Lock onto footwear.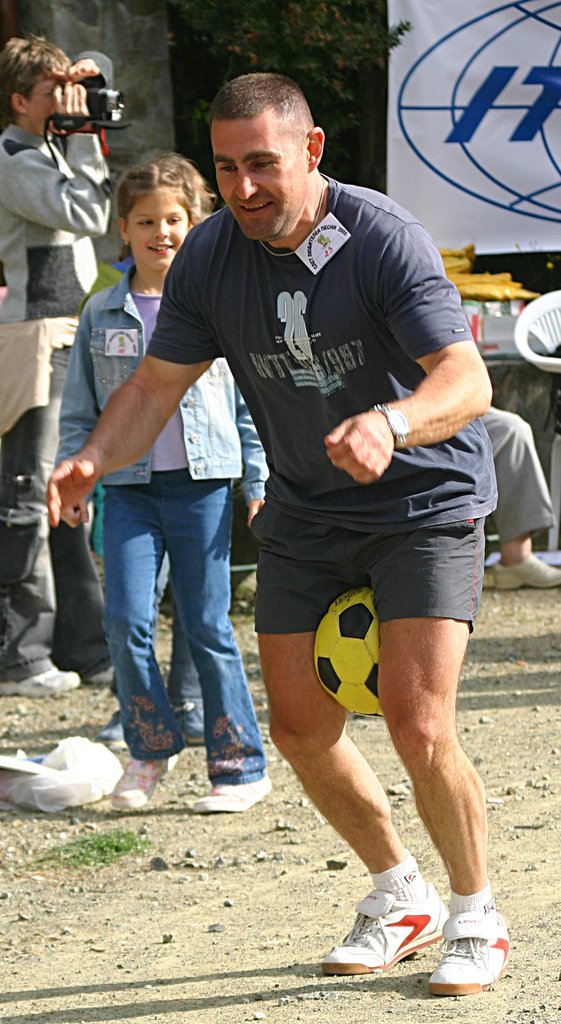
Locked: BBox(323, 872, 448, 979).
